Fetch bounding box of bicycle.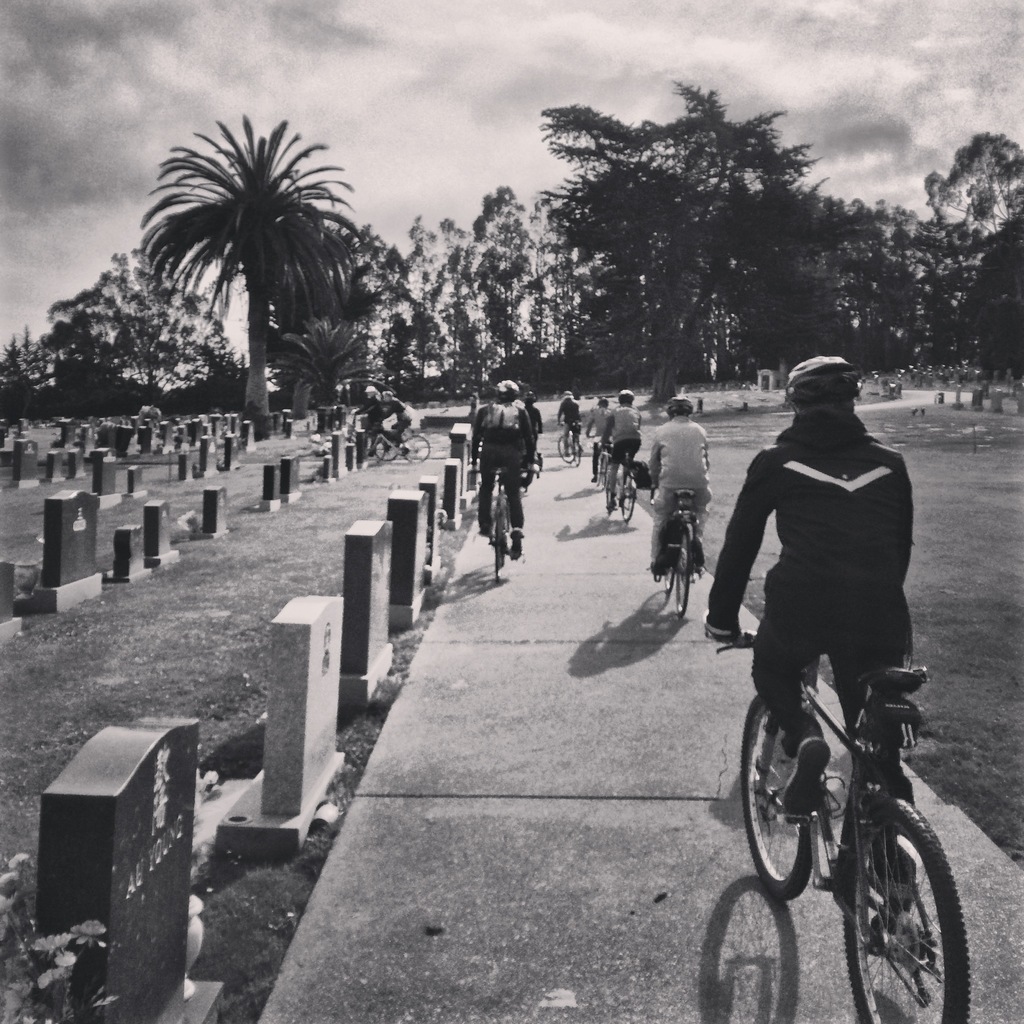
Bbox: box(589, 431, 614, 486).
